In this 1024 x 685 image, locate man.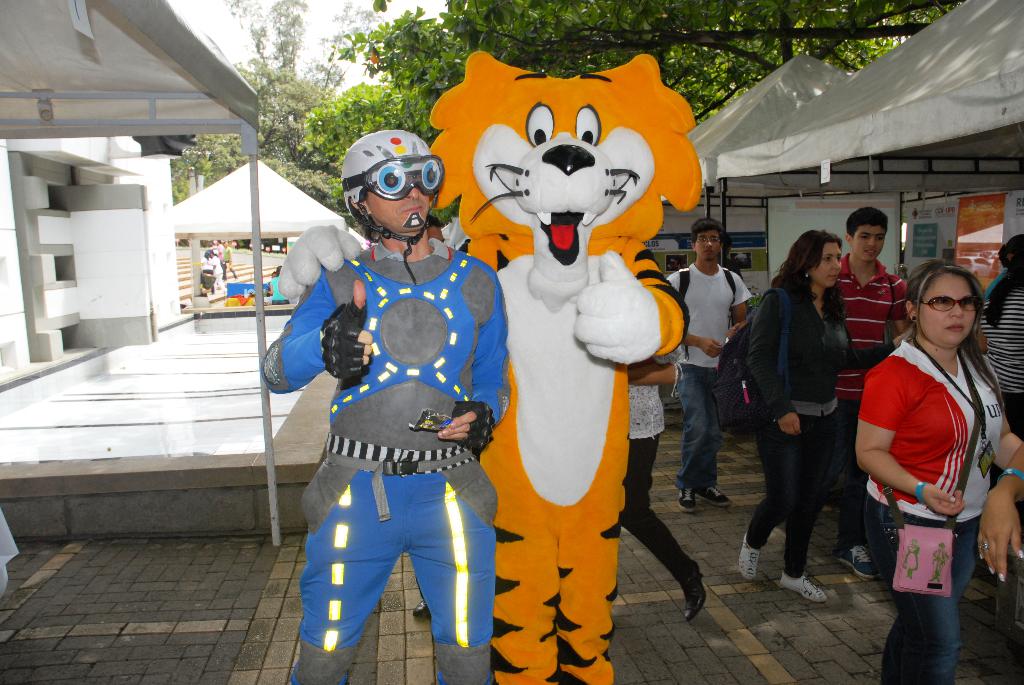
Bounding box: (826,209,915,583).
